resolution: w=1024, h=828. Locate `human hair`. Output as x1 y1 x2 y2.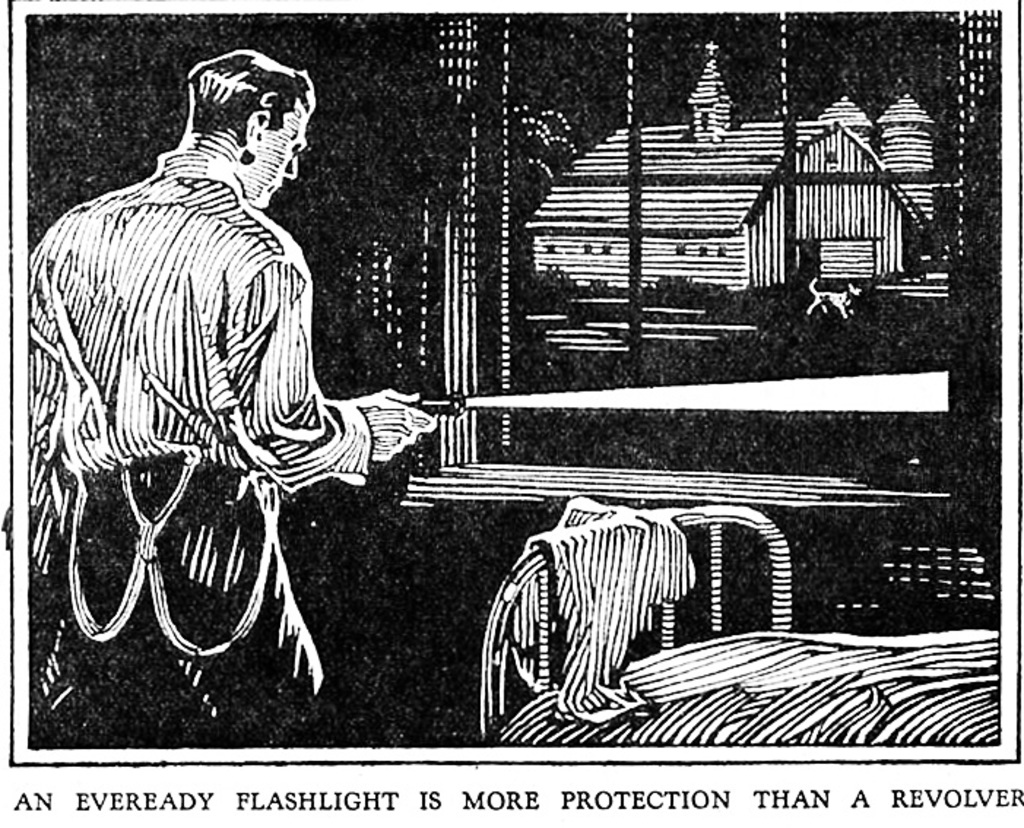
188 45 313 142.
